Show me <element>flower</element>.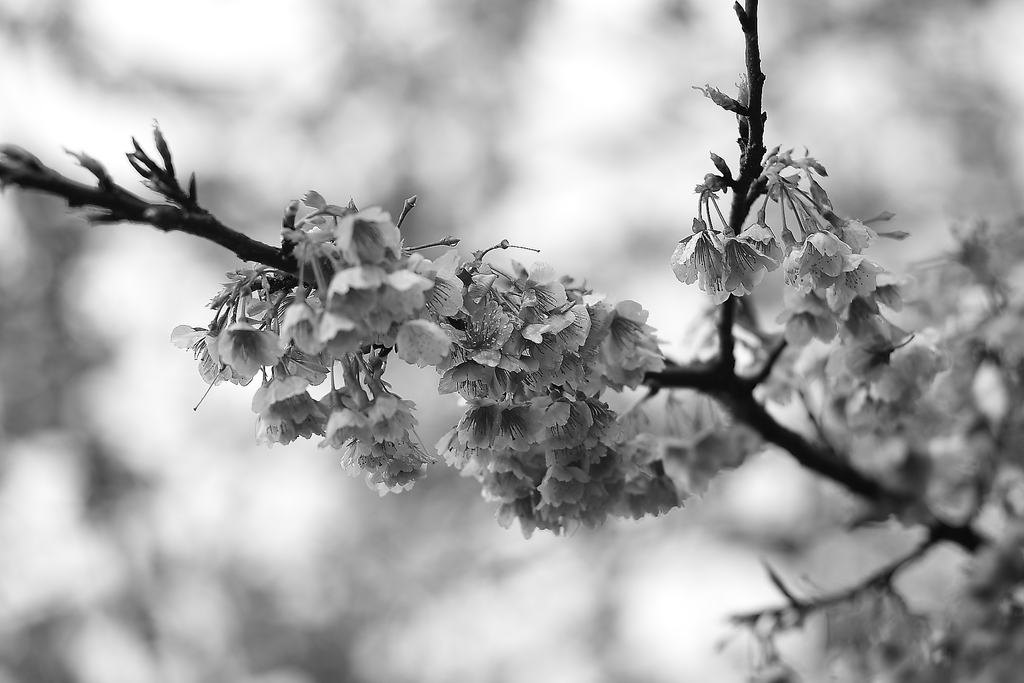
<element>flower</element> is here: bbox(394, 320, 452, 367).
